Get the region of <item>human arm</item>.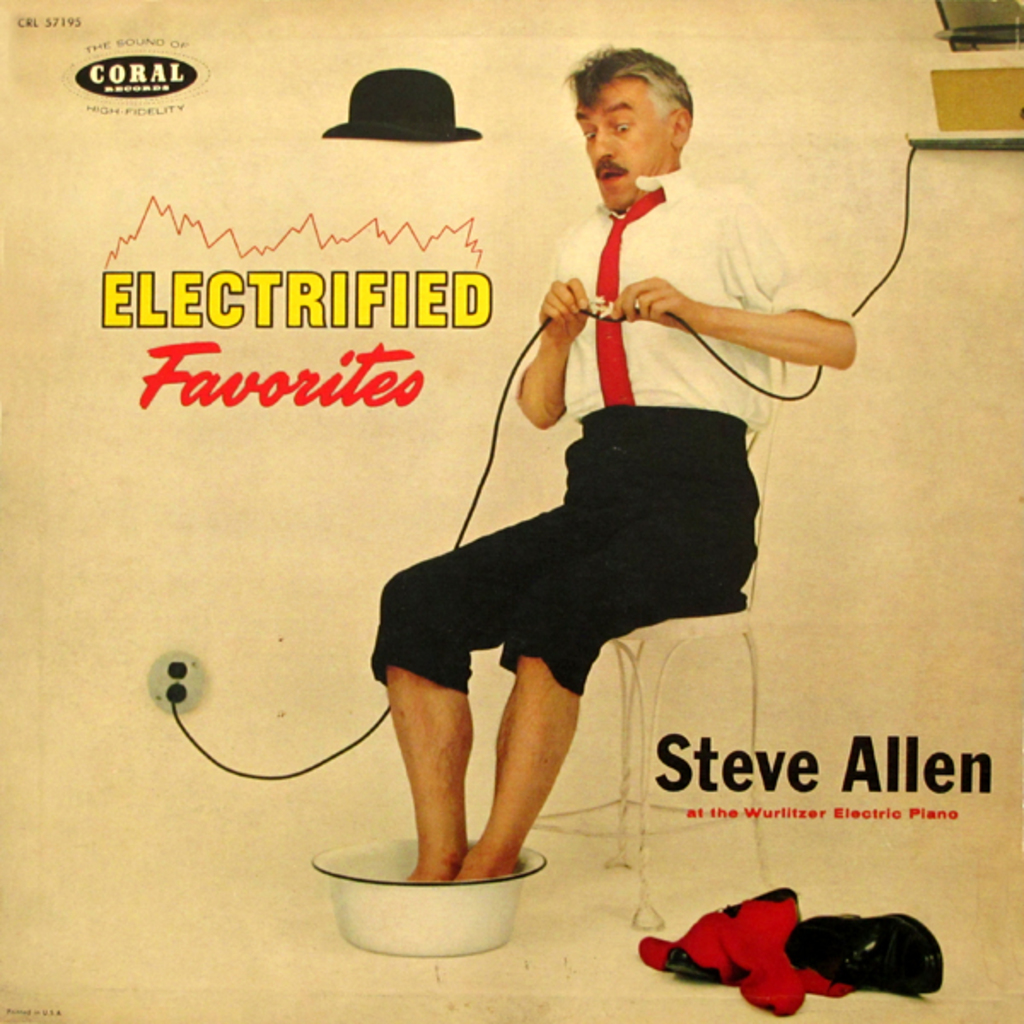
region(538, 229, 831, 413).
